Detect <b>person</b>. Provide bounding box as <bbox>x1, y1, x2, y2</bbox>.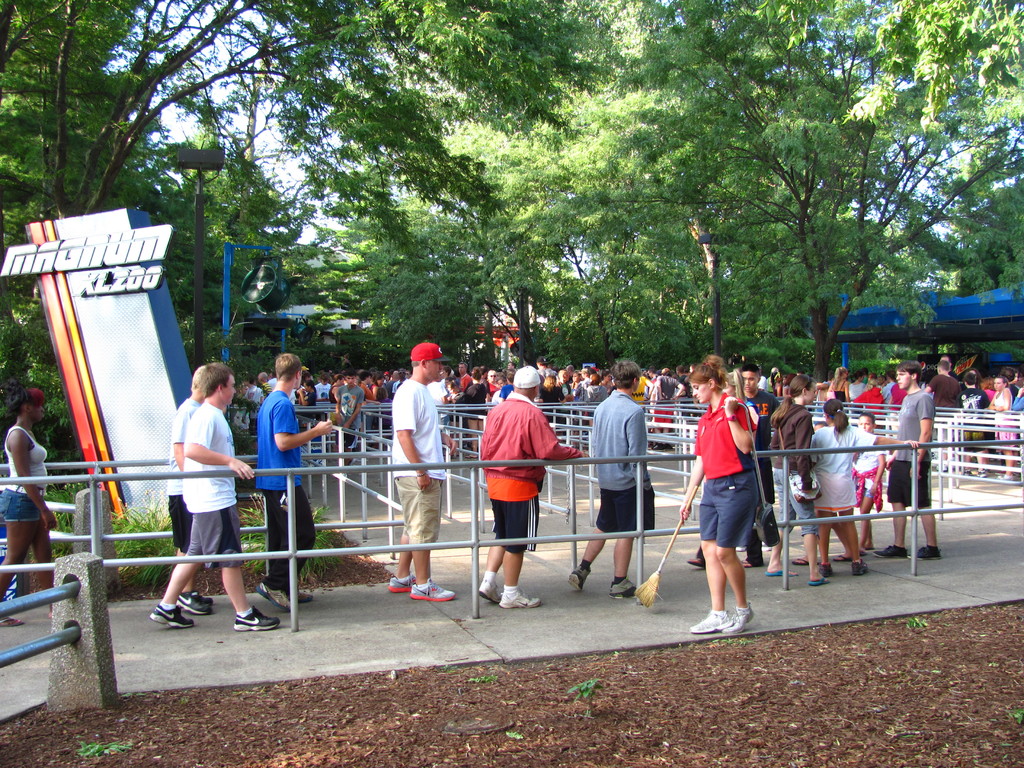
<bbox>571, 349, 661, 599</bbox>.
